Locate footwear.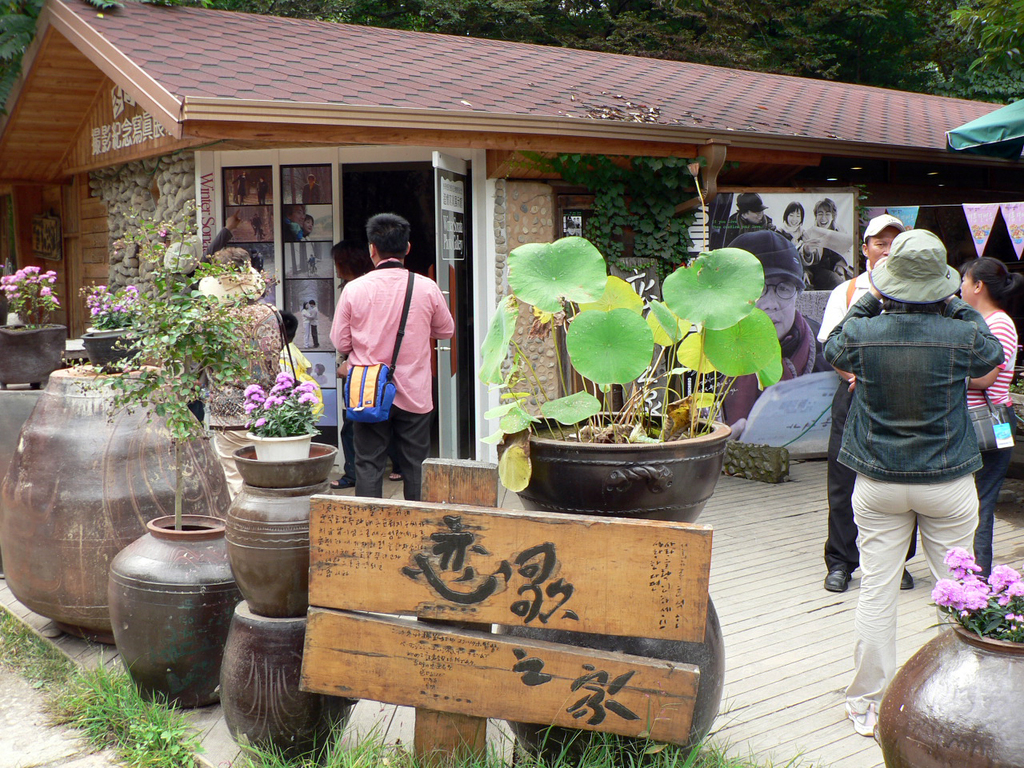
Bounding box: pyautogui.locateOnScreen(823, 569, 850, 597).
